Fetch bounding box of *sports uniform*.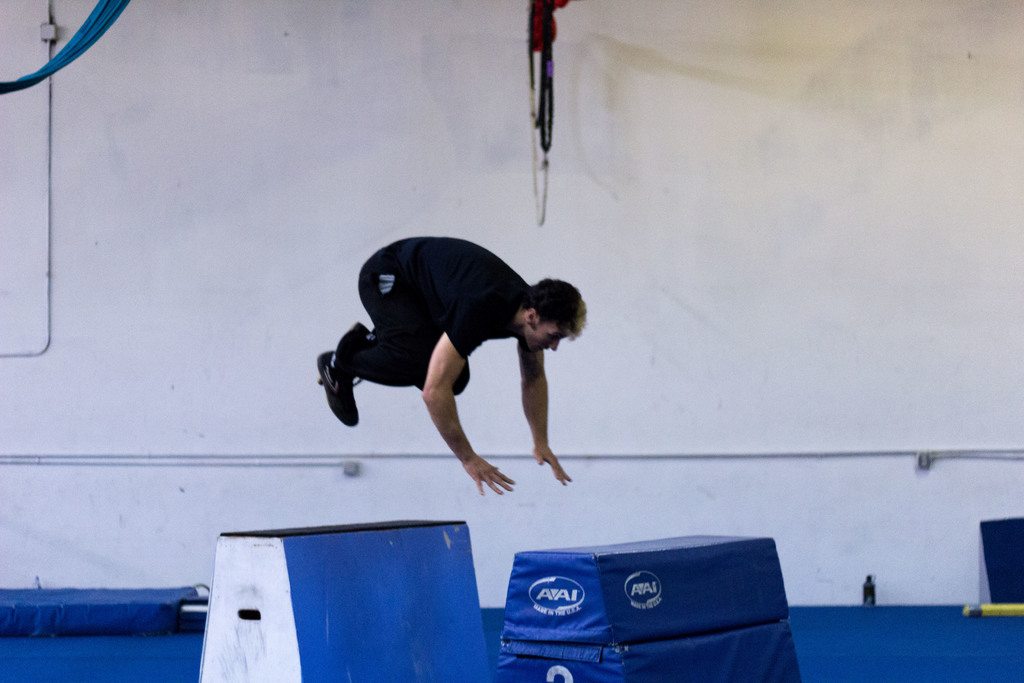
Bbox: (326,235,546,419).
